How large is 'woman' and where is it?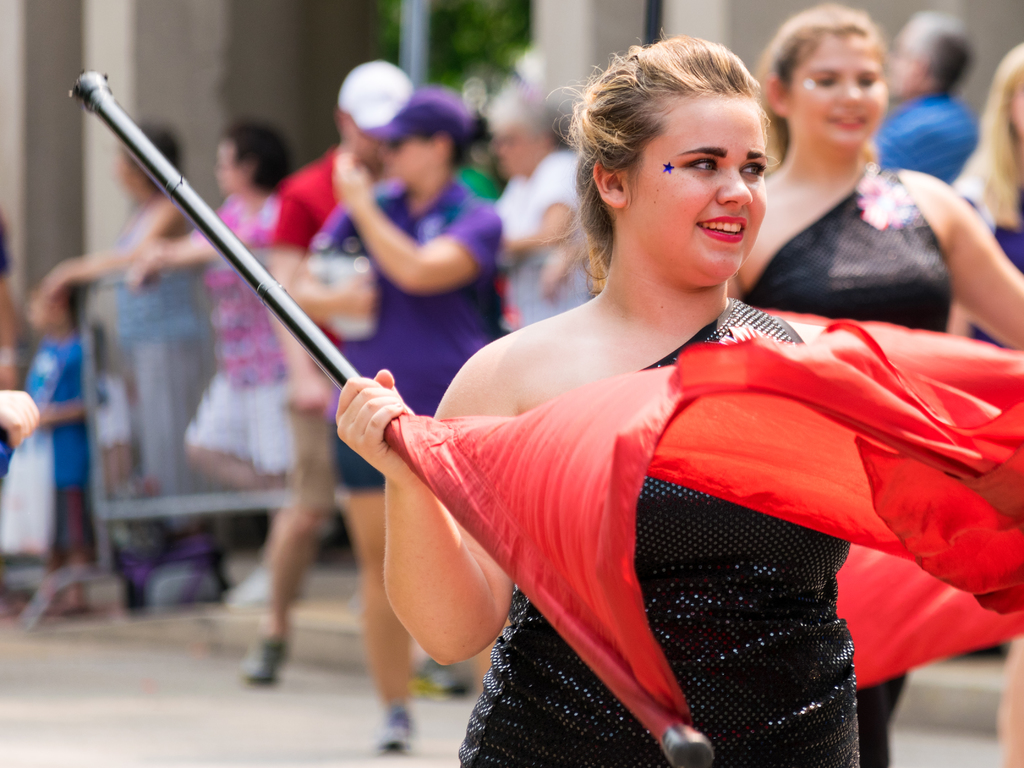
Bounding box: crop(365, 47, 909, 755).
